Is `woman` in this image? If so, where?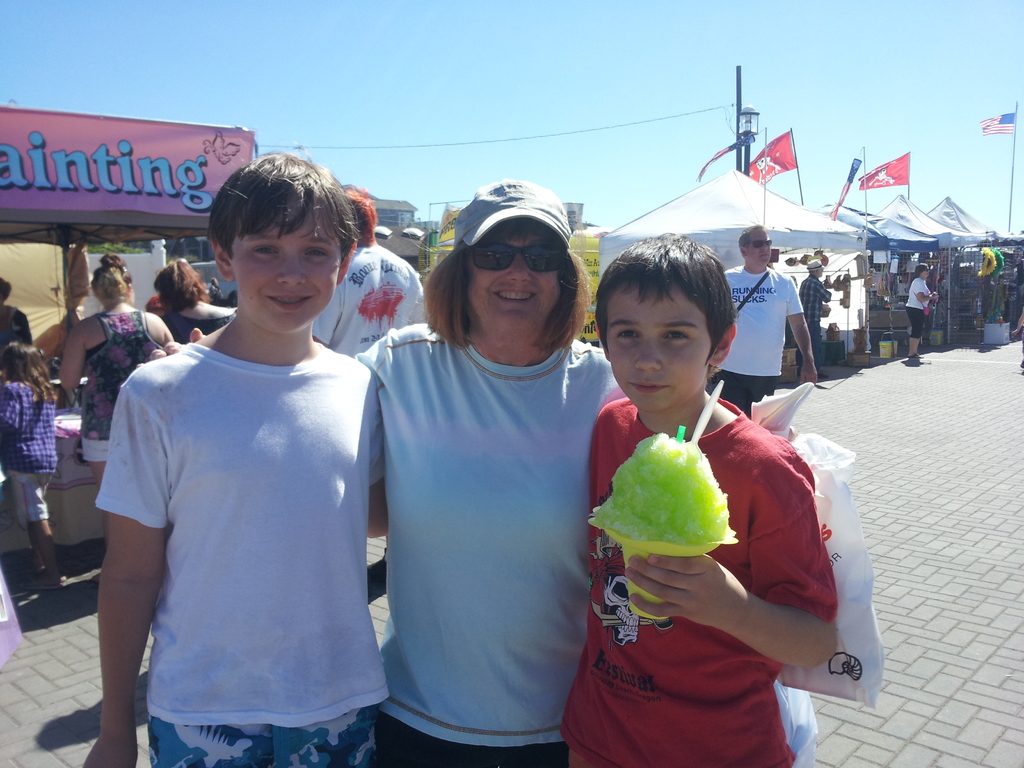
Yes, at box(366, 184, 609, 767).
